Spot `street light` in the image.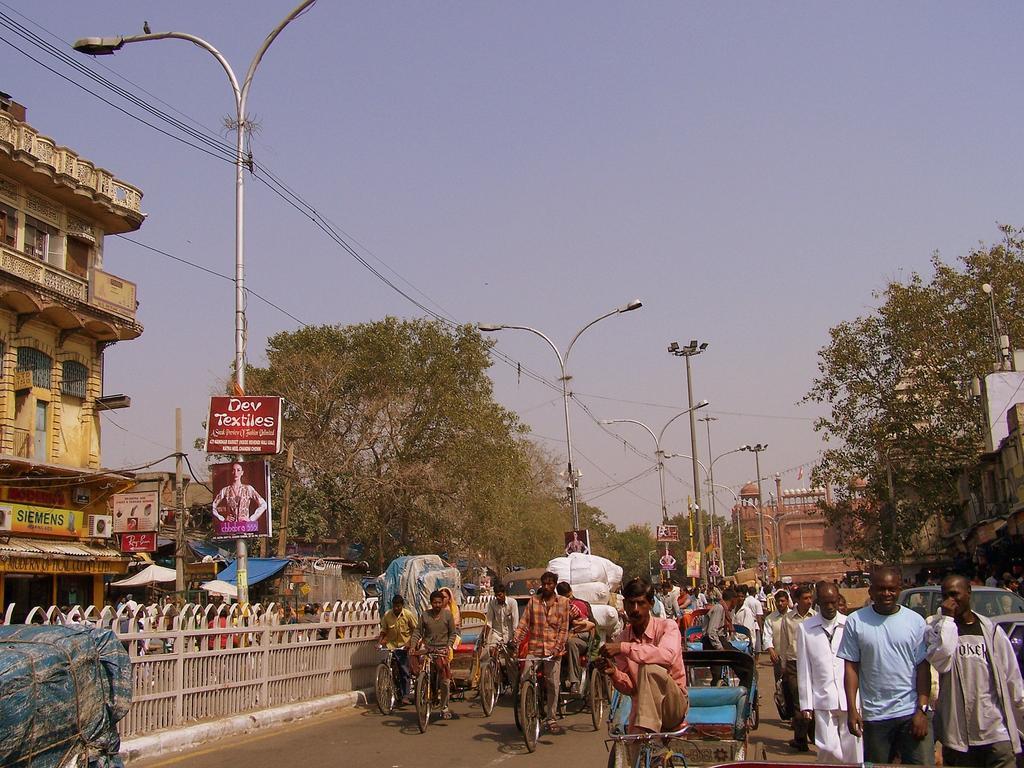
`street light` found at 600 395 711 589.
